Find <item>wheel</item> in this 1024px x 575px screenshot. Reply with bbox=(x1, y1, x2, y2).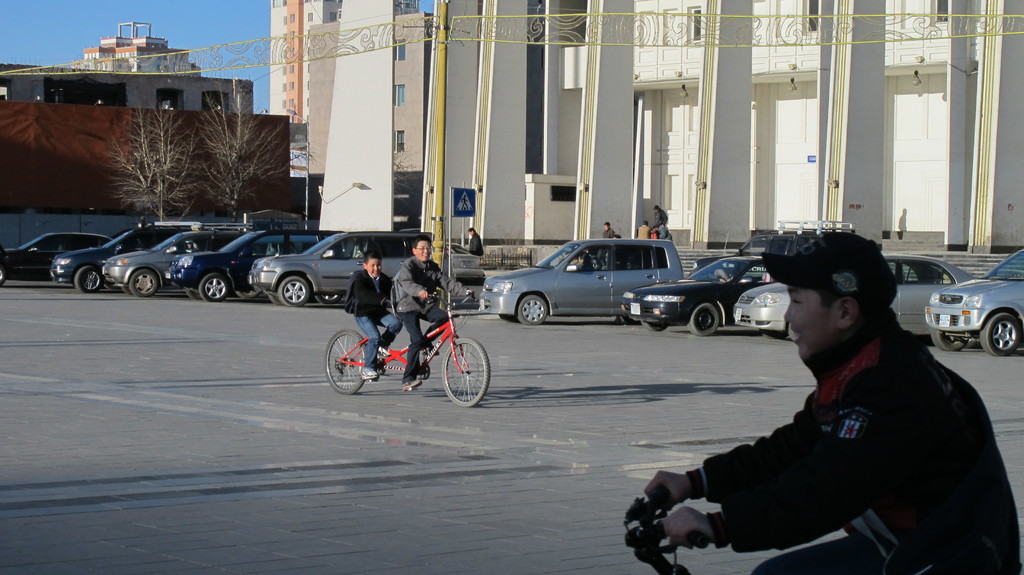
bbox=(185, 288, 199, 300).
